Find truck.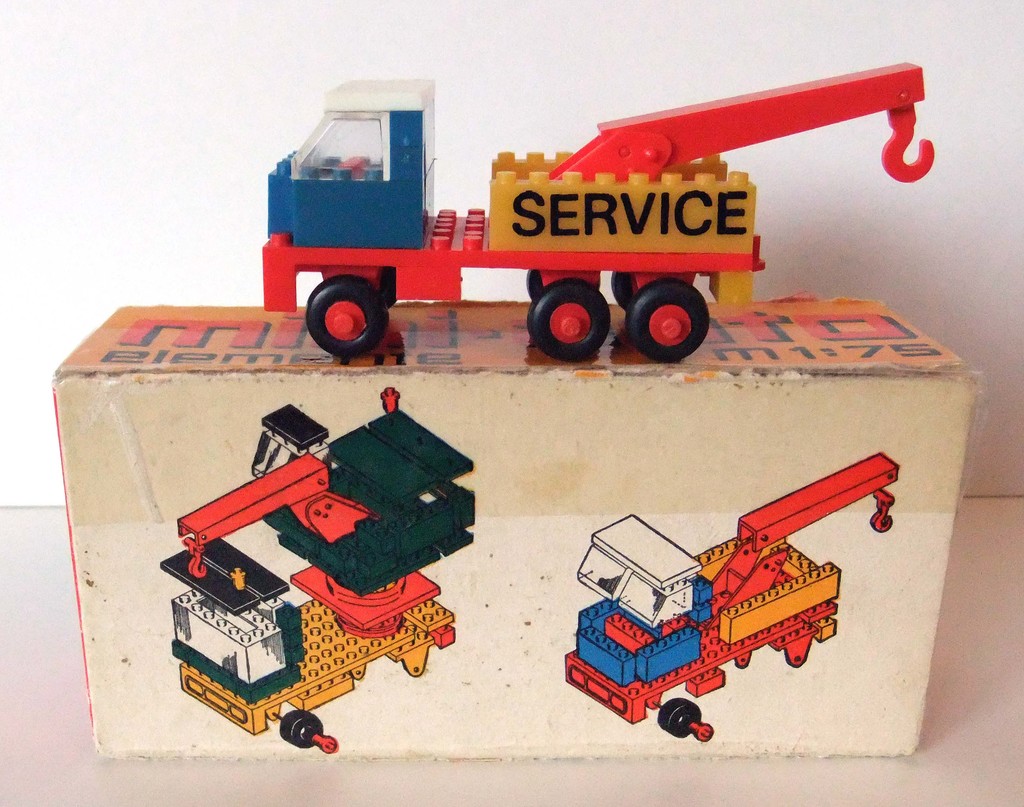
crop(145, 362, 493, 759).
